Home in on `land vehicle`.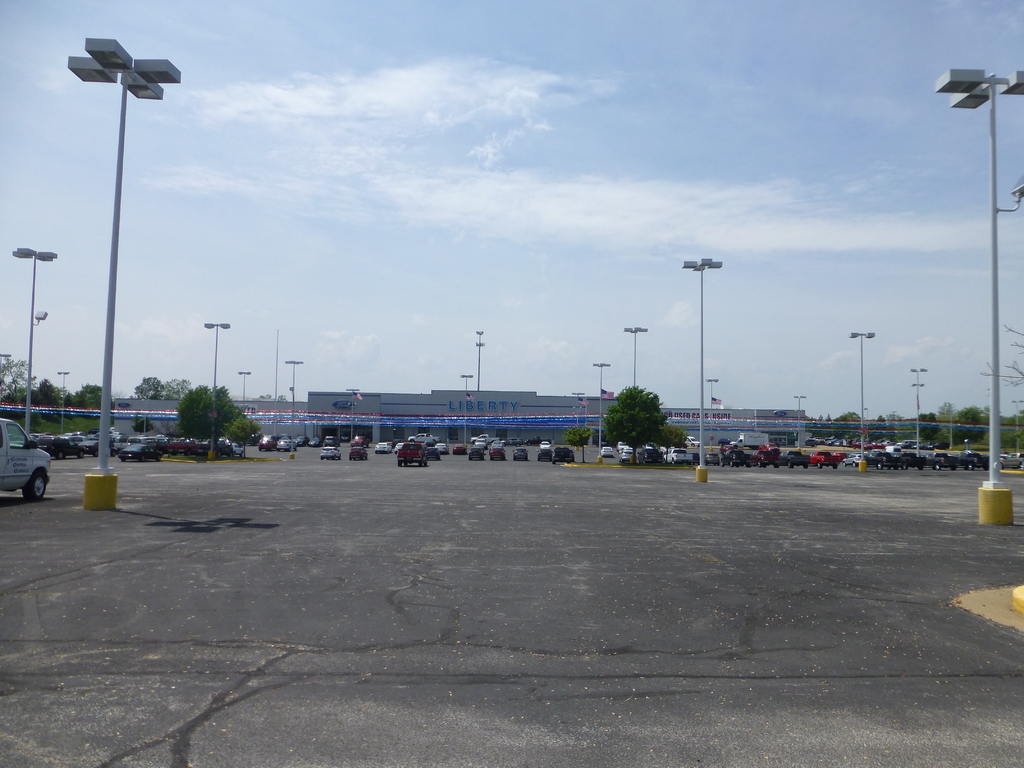
Homed in at bbox(897, 452, 925, 470).
